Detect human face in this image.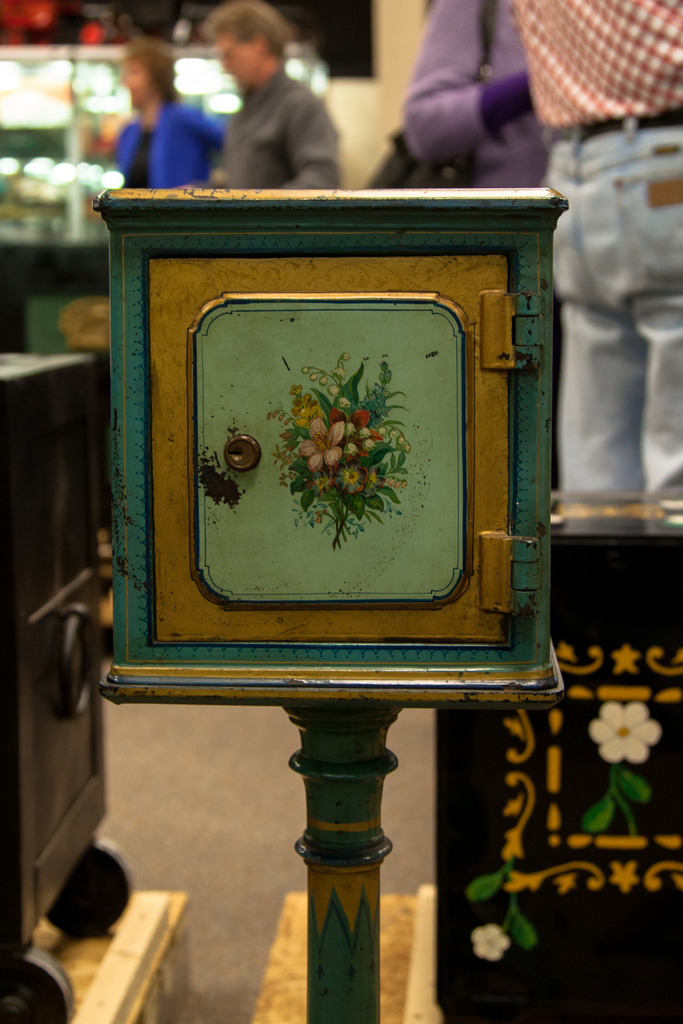
Detection: box=[217, 36, 256, 92].
